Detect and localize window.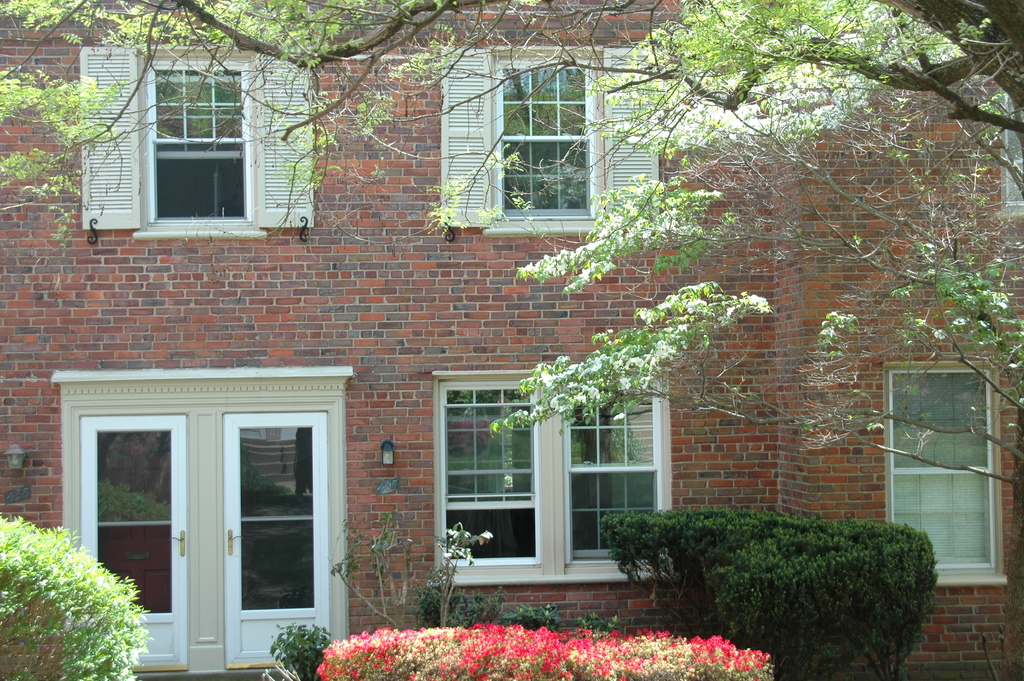
Localized at rect(489, 58, 609, 226).
